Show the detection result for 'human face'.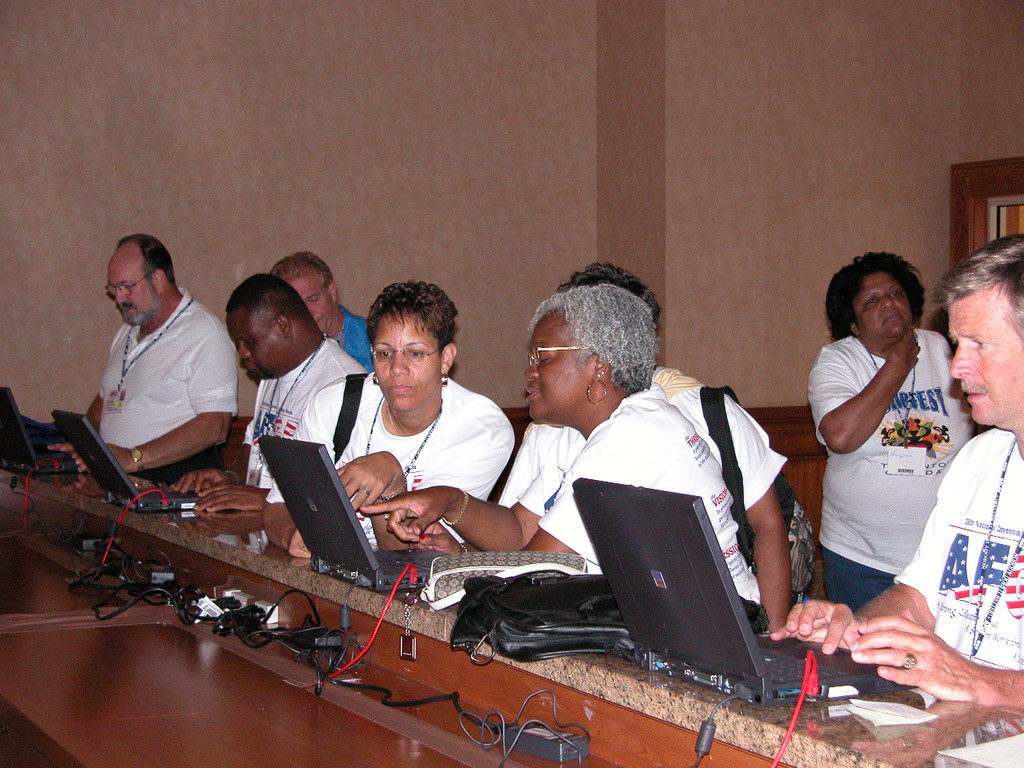
<bbox>949, 295, 1023, 433</bbox>.
